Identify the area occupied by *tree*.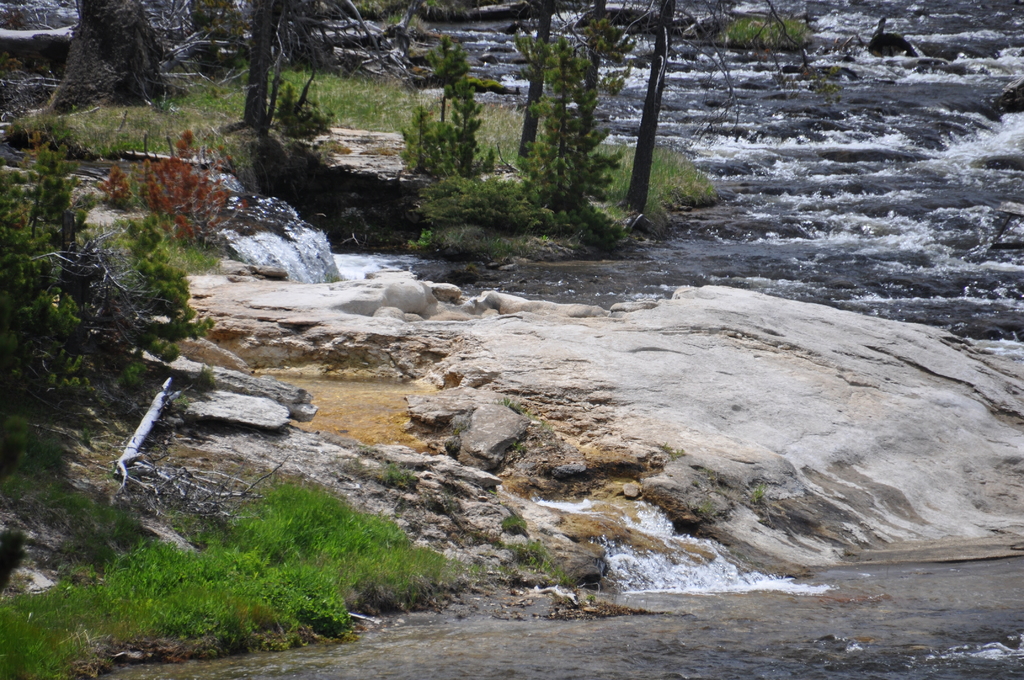
Area: (529, 14, 629, 220).
